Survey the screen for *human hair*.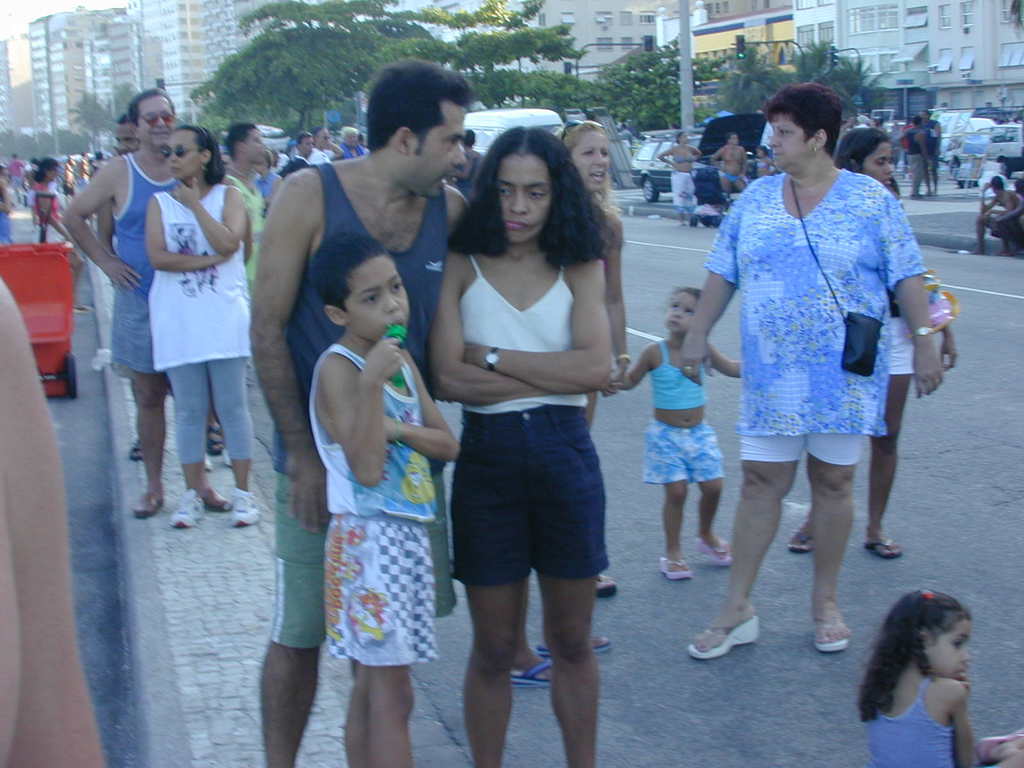
Survey found: bbox(363, 56, 474, 159).
